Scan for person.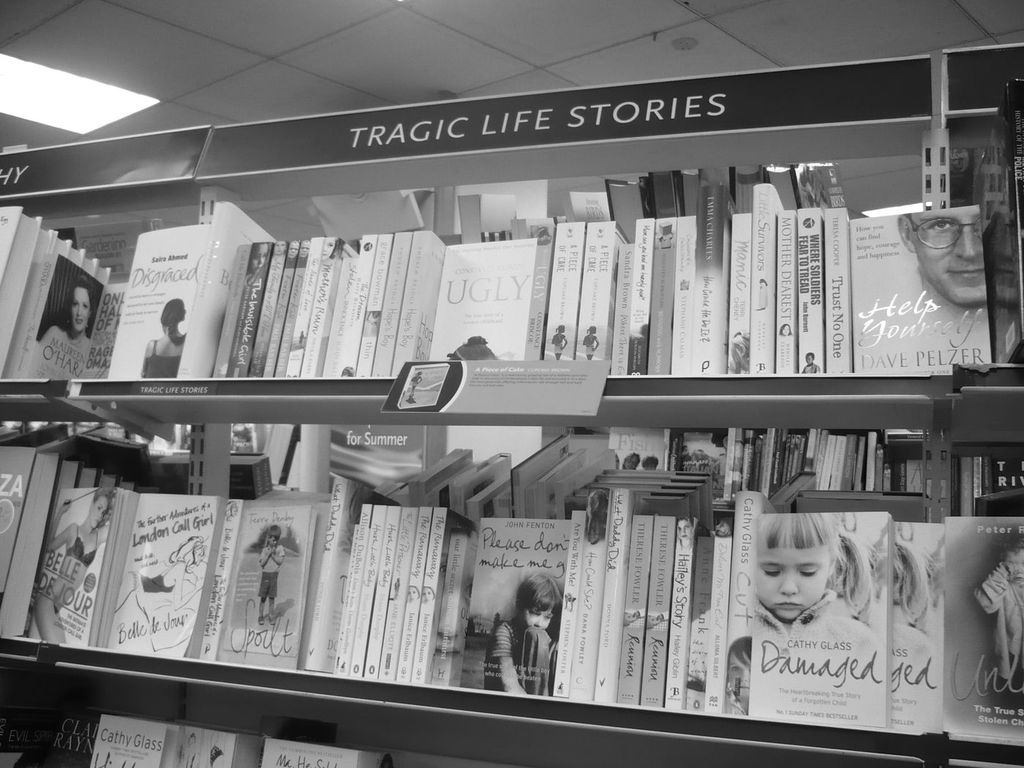
Scan result: rect(113, 522, 206, 650).
